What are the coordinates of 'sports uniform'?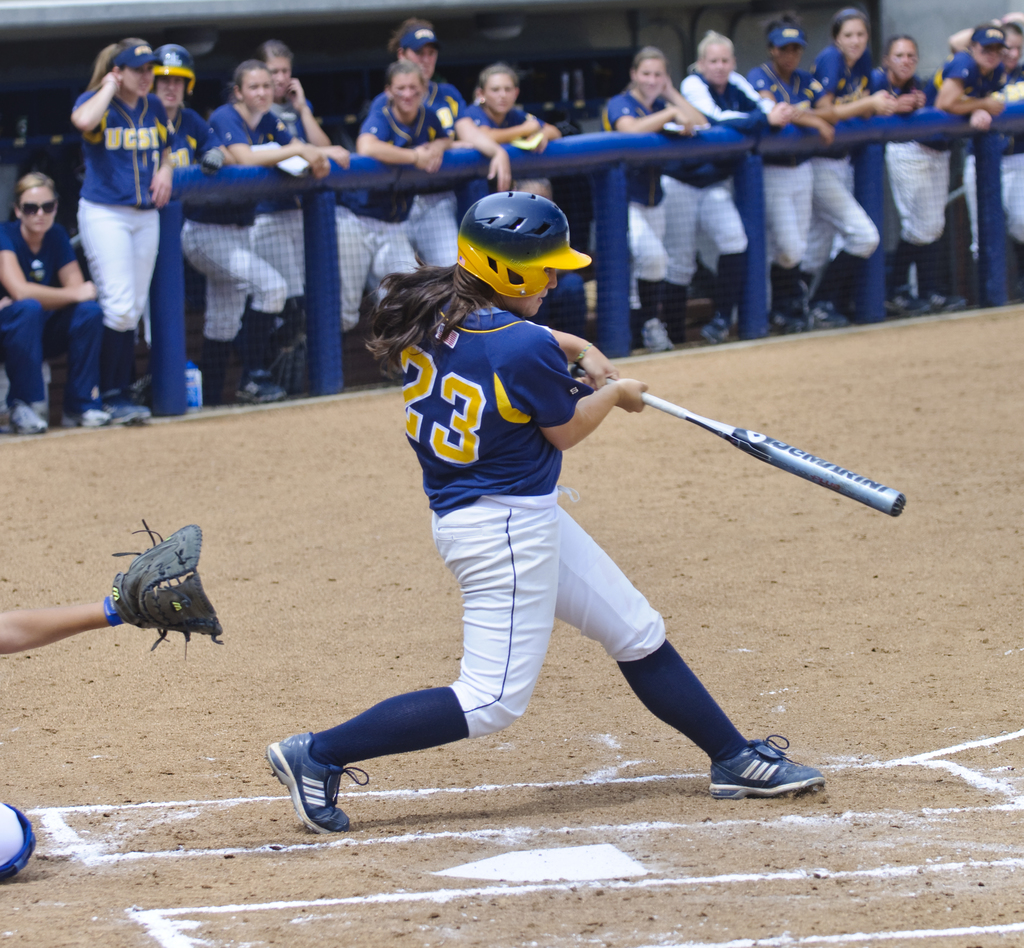
l=799, t=43, r=882, b=333.
